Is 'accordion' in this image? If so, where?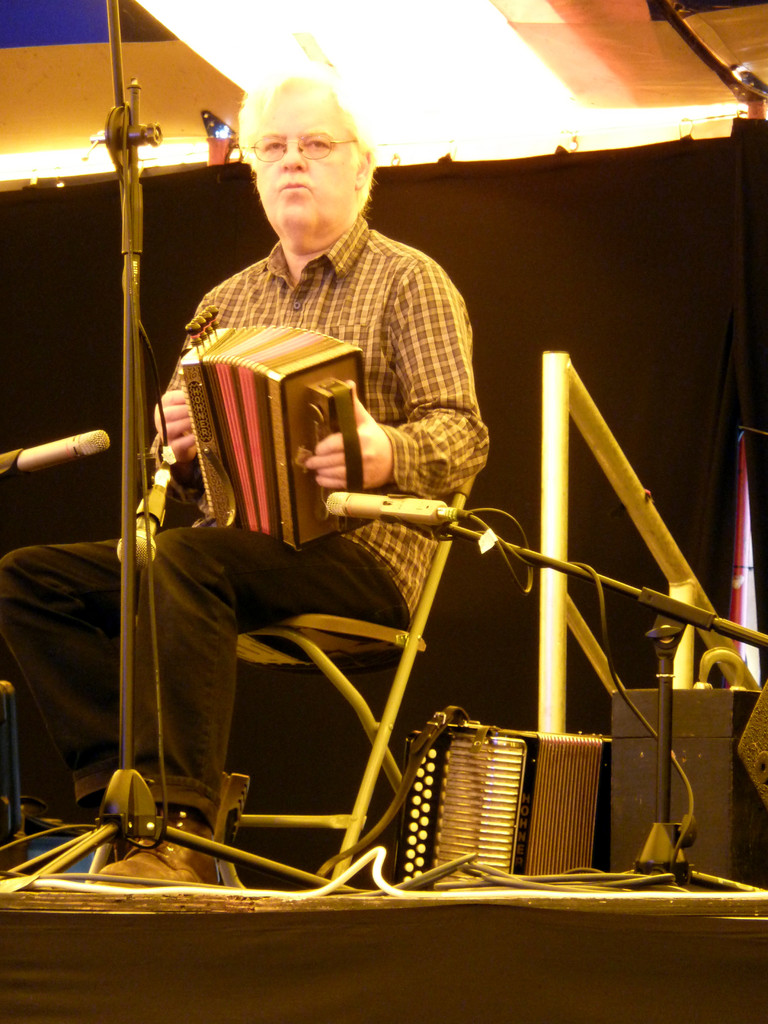
Yes, at Rect(380, 711, 616, 872).
